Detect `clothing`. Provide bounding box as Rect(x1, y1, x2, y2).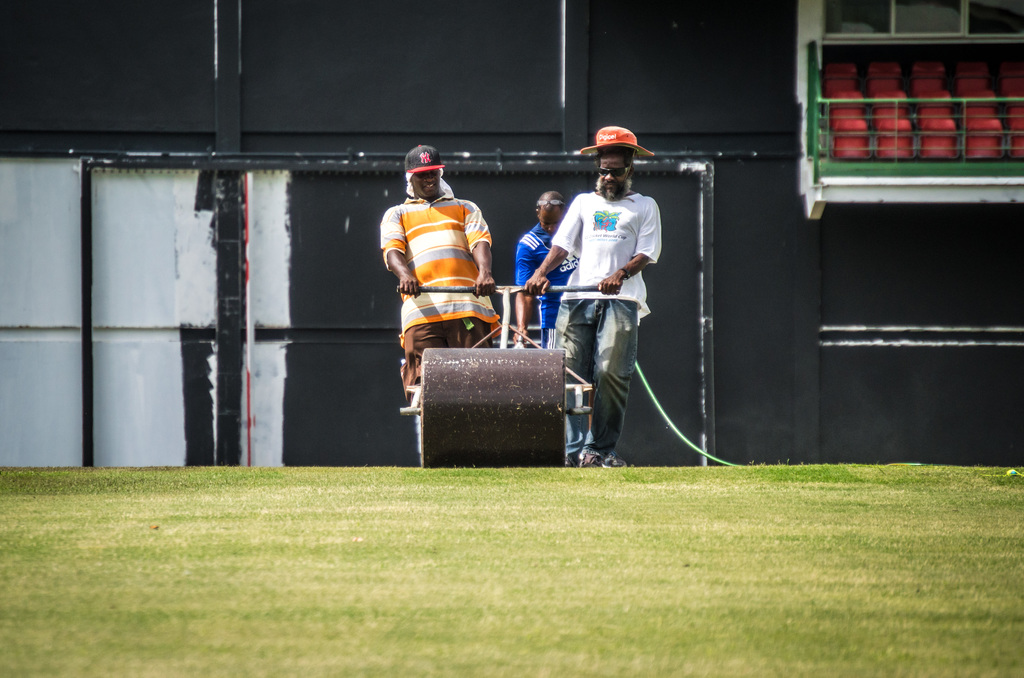
Rect(550, 190, 661, 460).
